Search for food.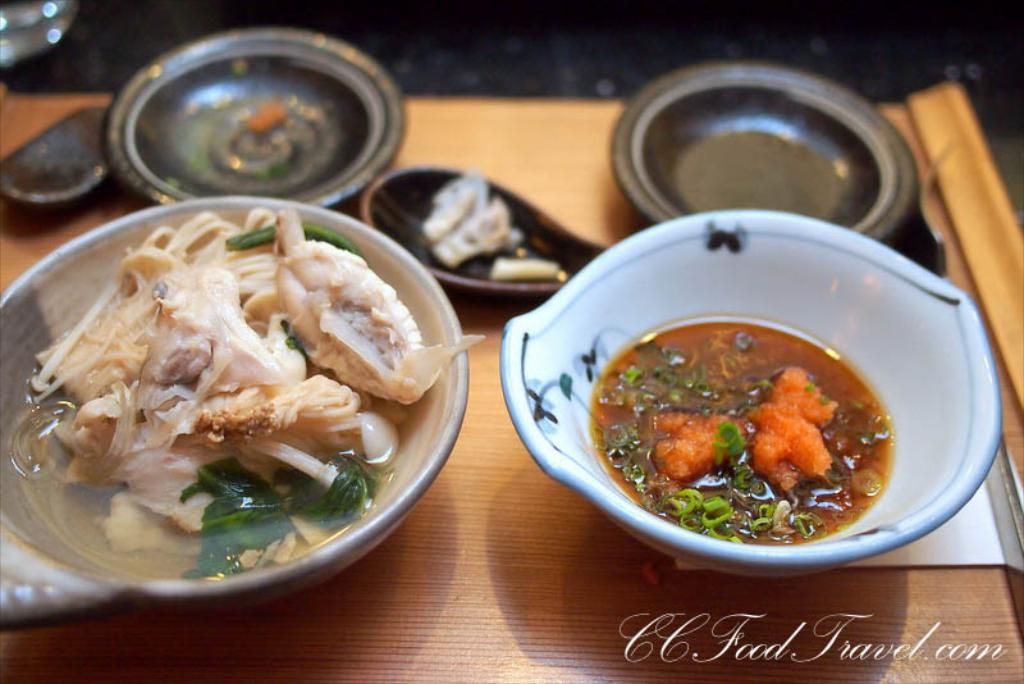
Found at {"left": 18, "top": 209, "right": 479, "bottom": 585}.
